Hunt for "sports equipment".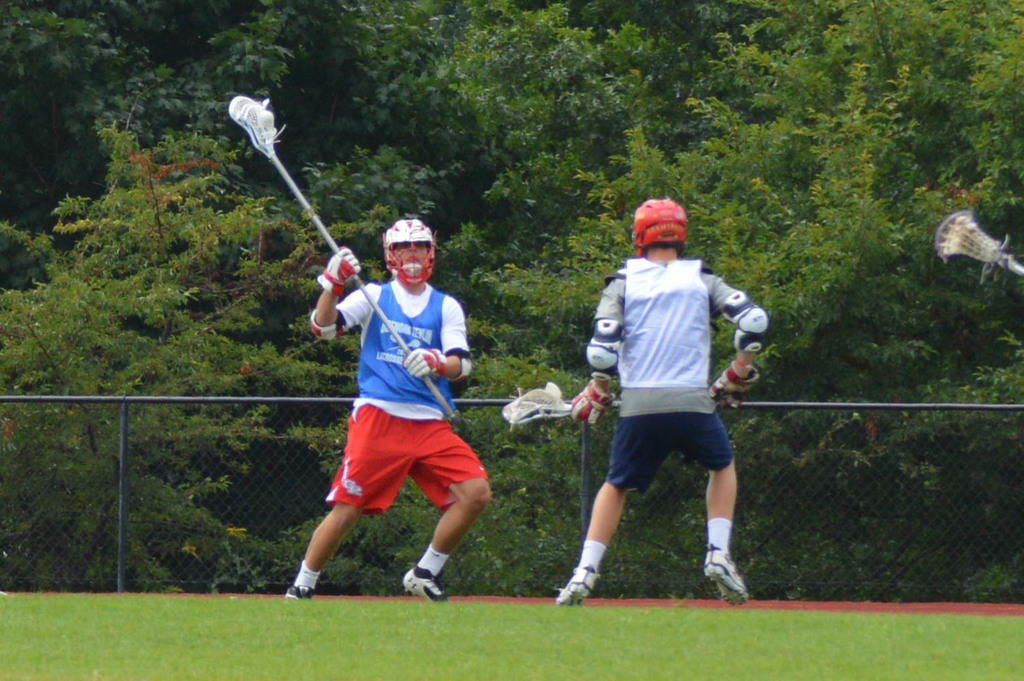
Hunted down at x1=723 y1=290 x2=768 y2=356.
